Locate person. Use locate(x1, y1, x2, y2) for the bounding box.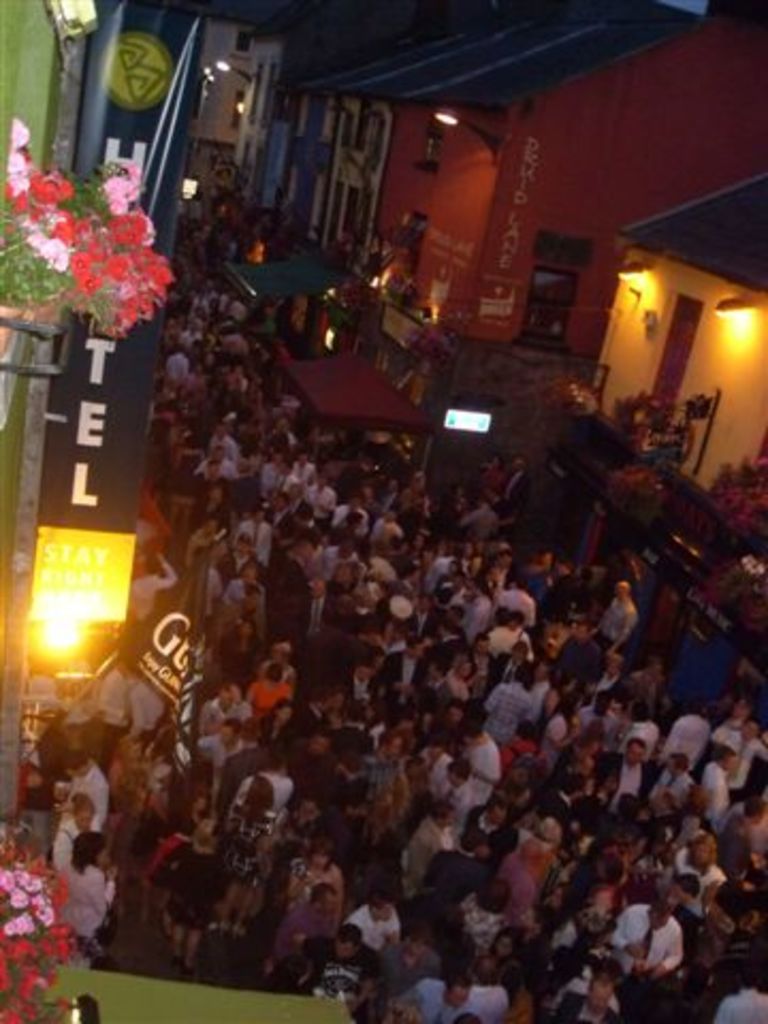
locate(273, 883, 346, 939).
